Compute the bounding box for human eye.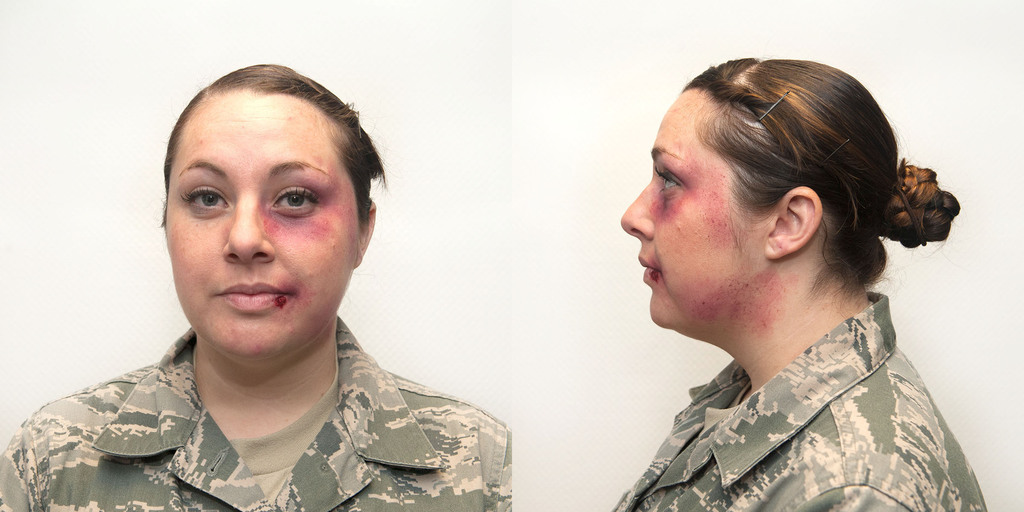
rect(246, 166, 325, 223).
